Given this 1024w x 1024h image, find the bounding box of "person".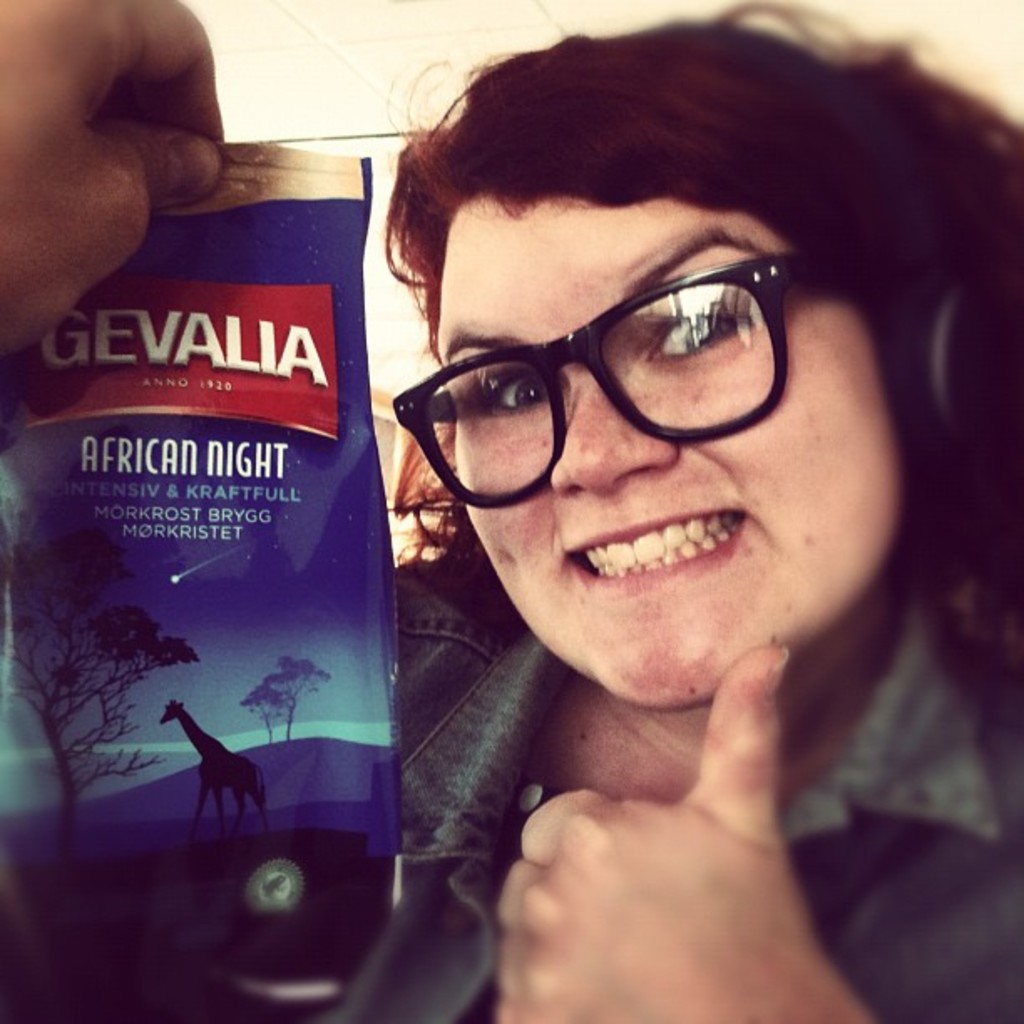
detection(0, 0, 226, 355).
